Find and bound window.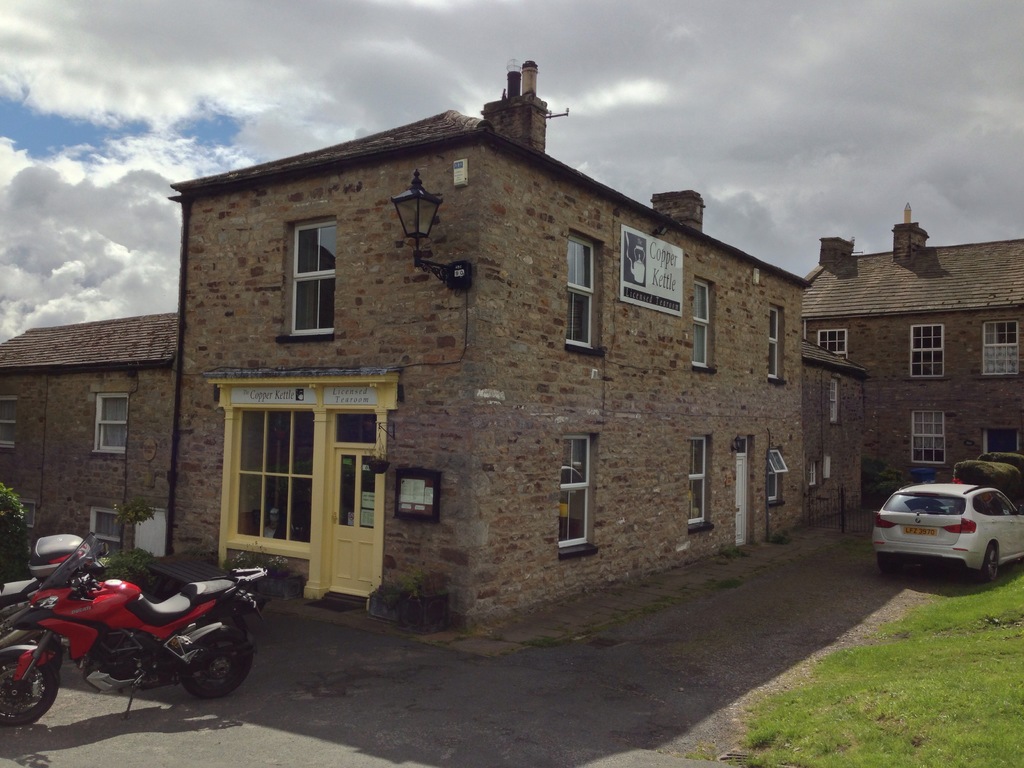
Bound: select_region(692, 276, 714, 368).
